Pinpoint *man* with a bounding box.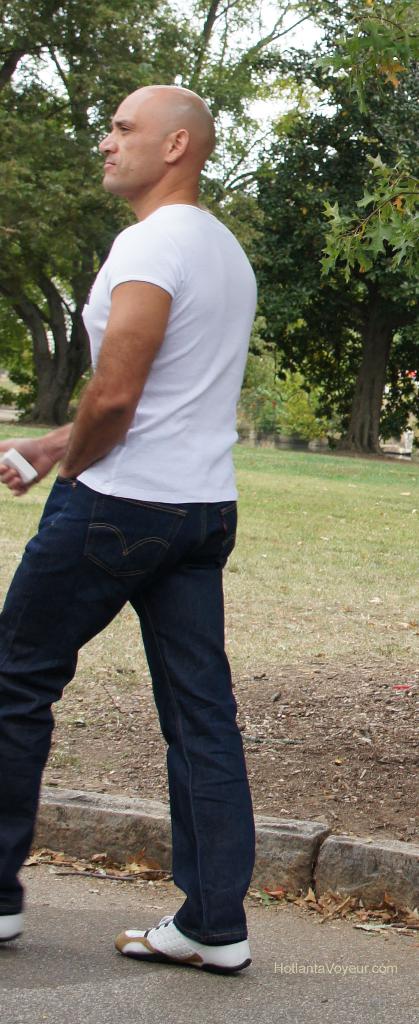
14/76/275/989.
